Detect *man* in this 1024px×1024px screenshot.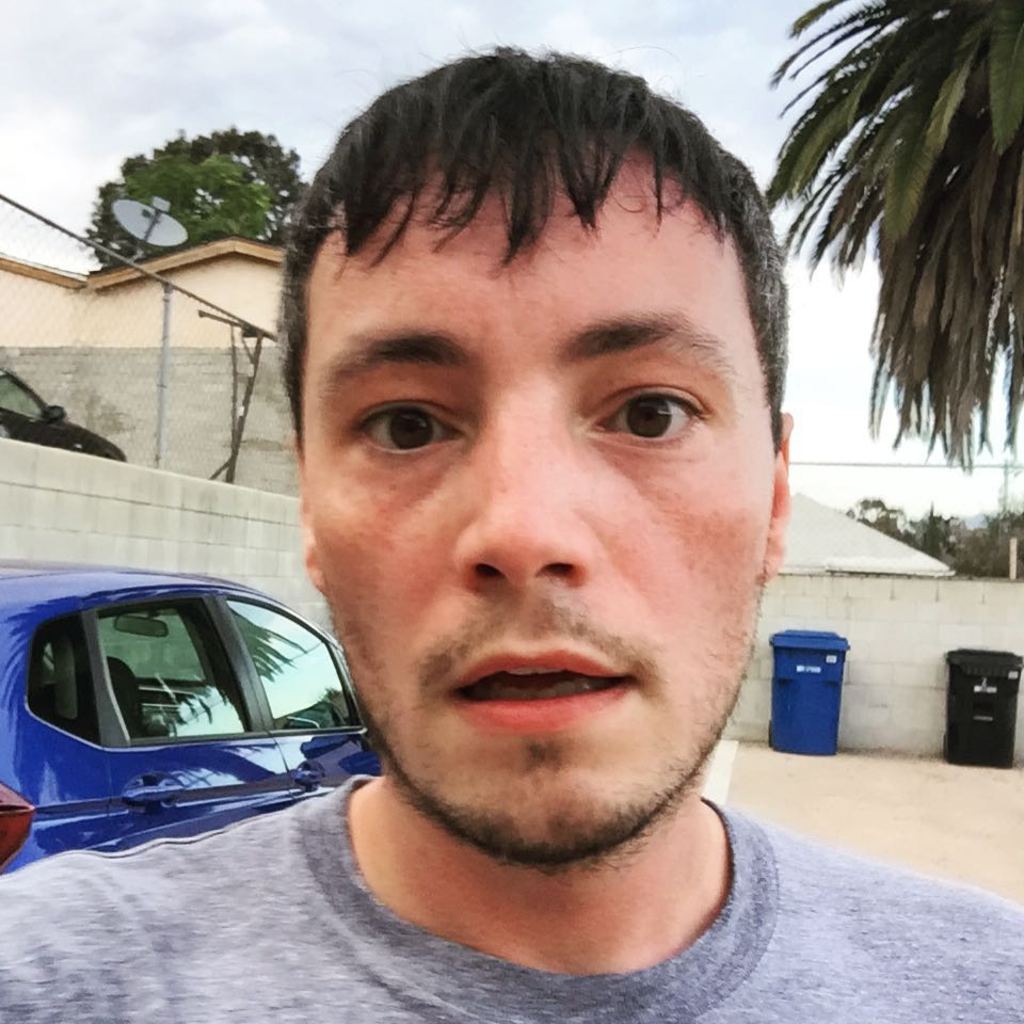
Detection: 0:31:1023:1023.
